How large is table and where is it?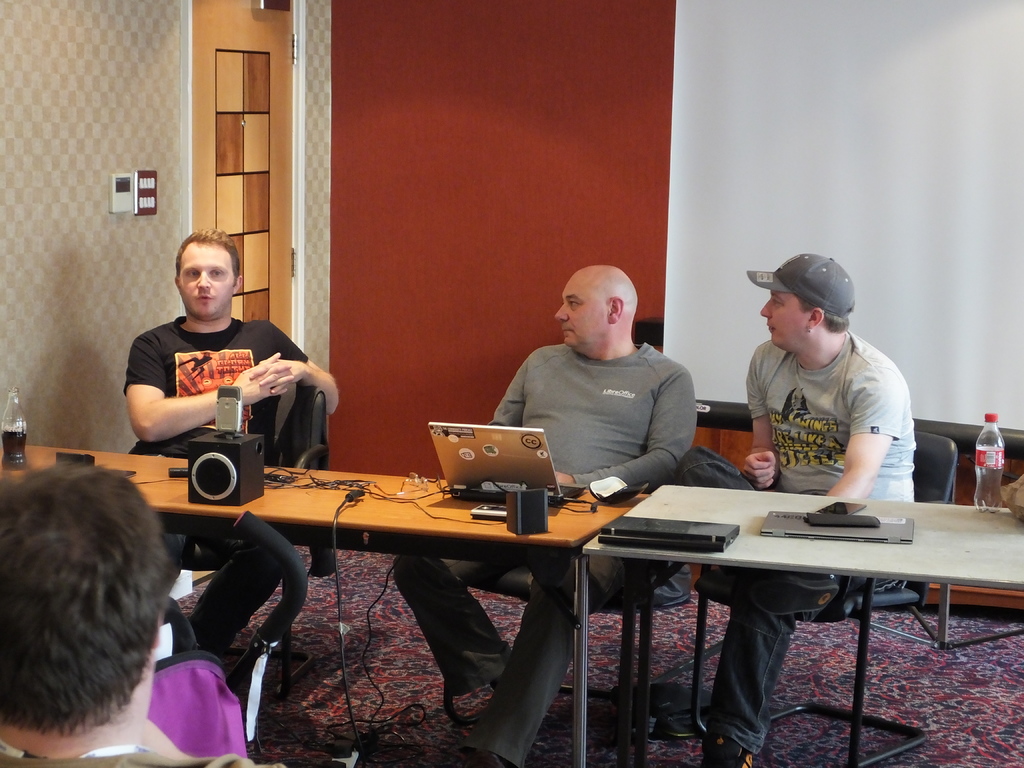
Bounding box: rect(572, 478, 1023, 767).
